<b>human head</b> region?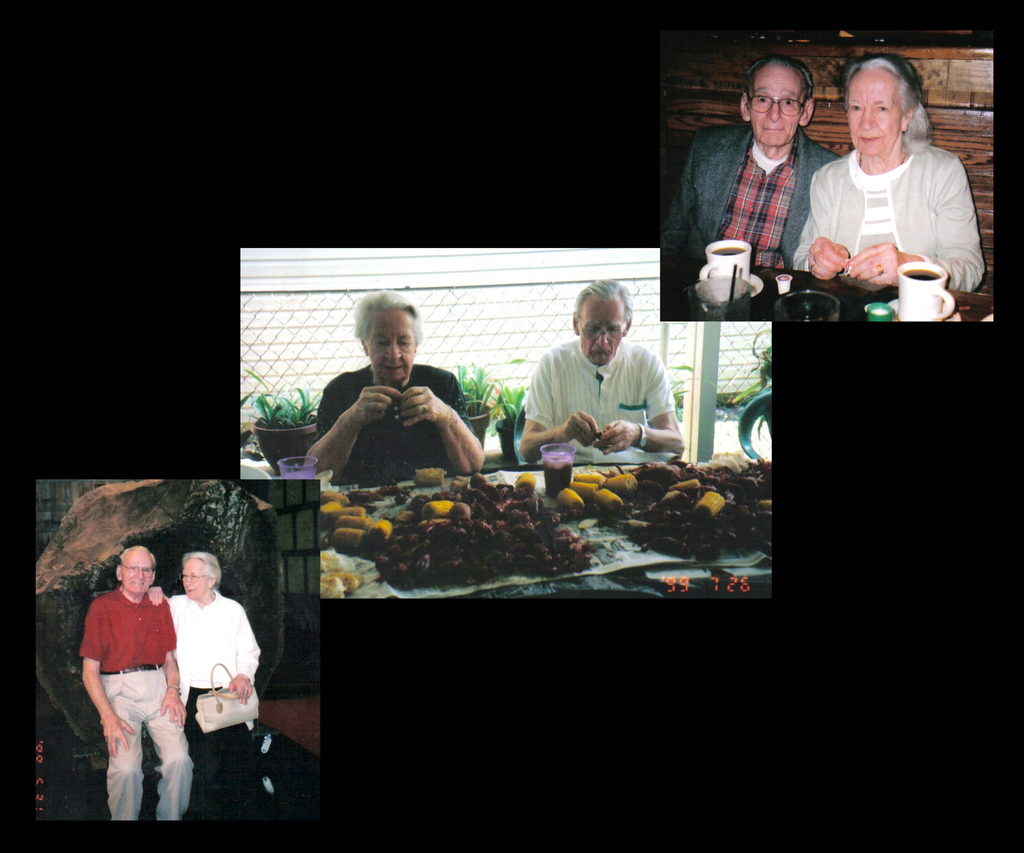
{"x1": 182, "y1": 552, "x2": 218, "y2": 600}
